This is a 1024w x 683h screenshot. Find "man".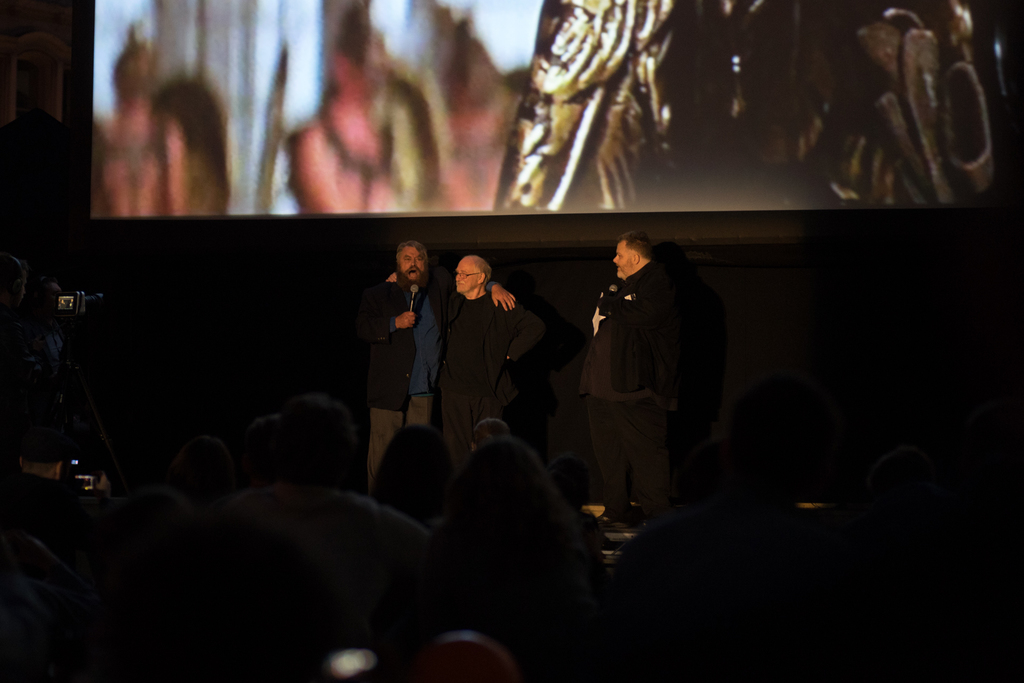
Bounding box: box(565, 217, 712, 532).
